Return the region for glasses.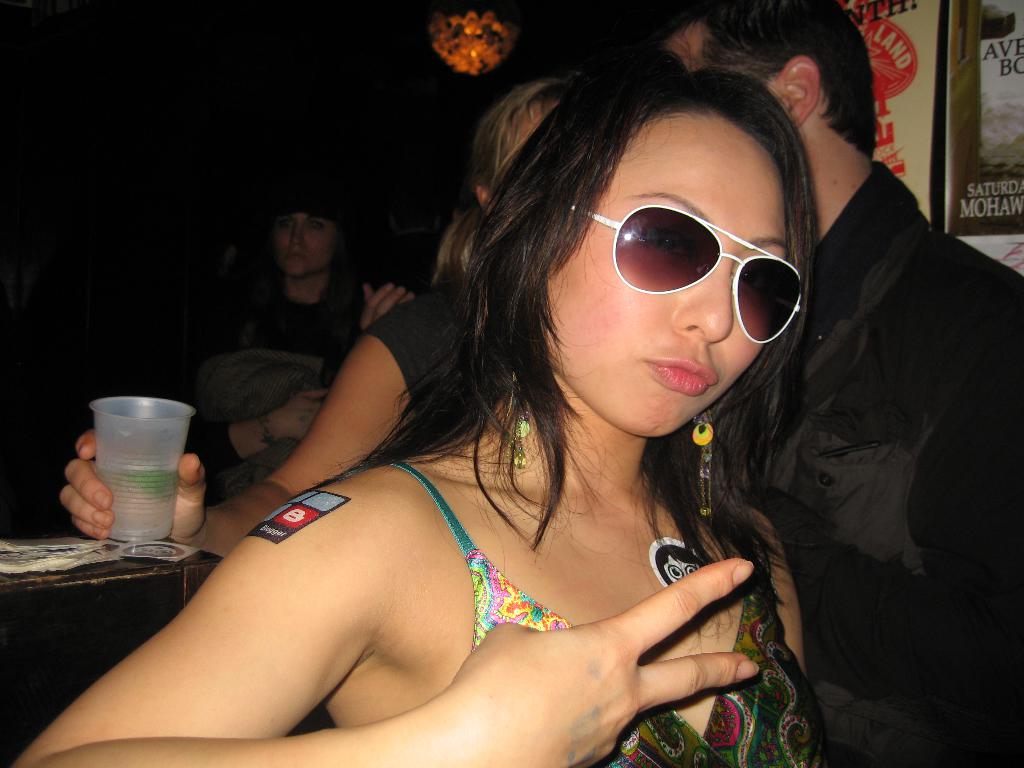
l=546, t=188, r=819, b=341.
